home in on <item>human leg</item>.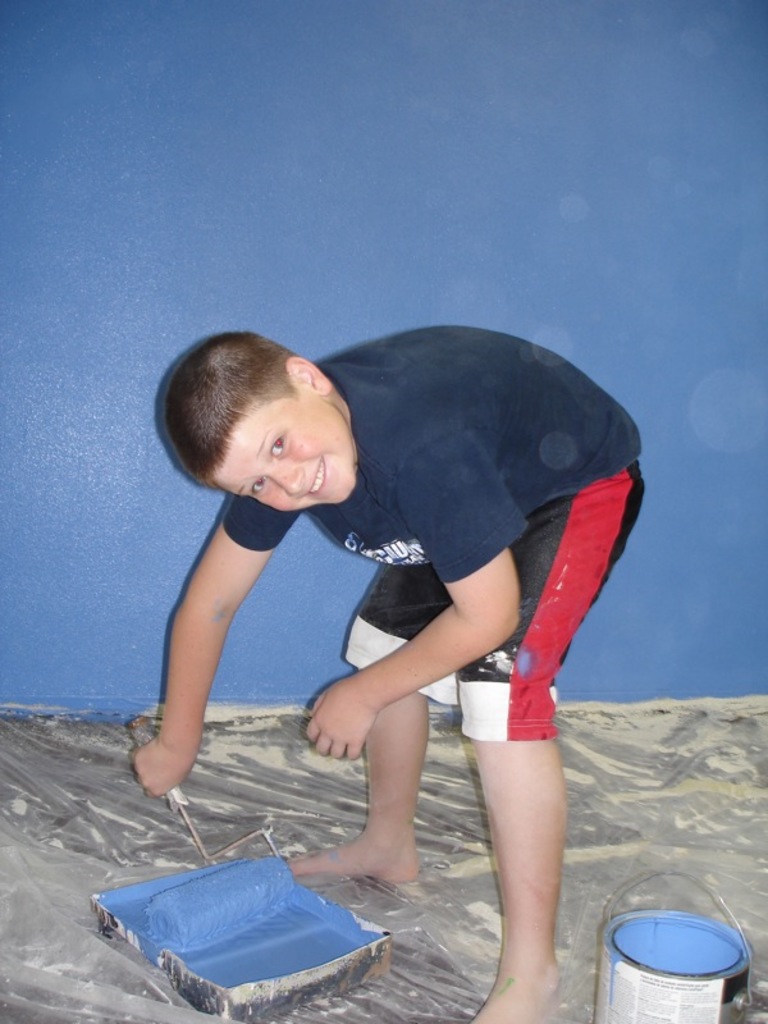
Homed in at region(279, 564, 458, 878).
